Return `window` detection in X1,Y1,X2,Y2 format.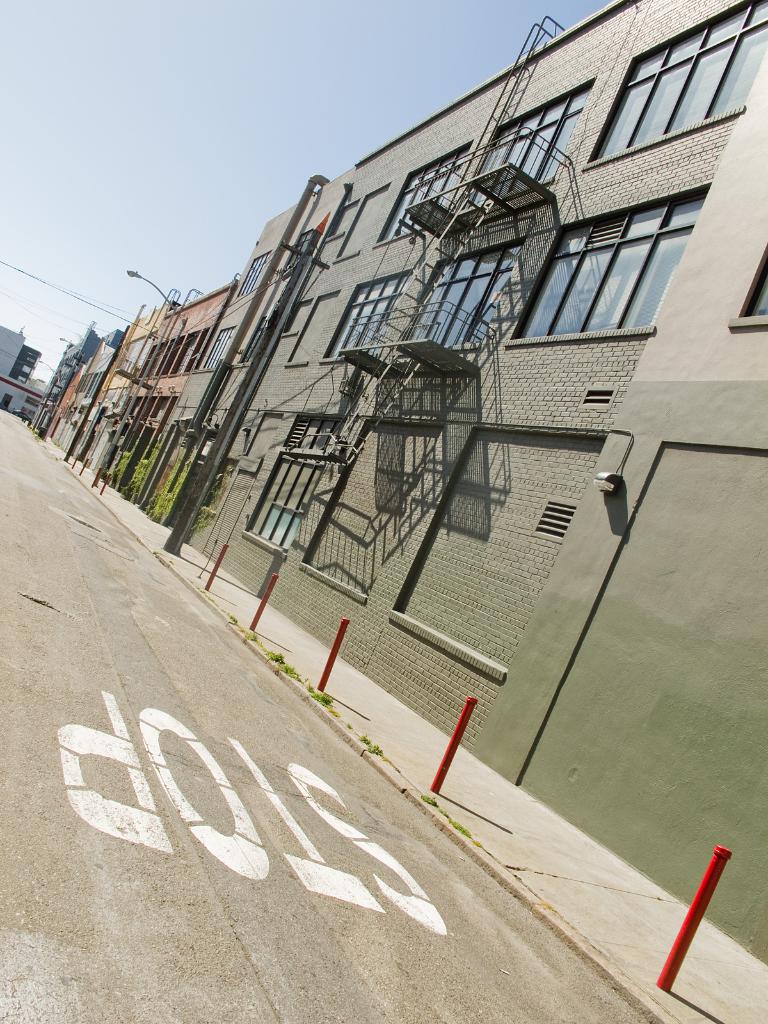
322,271,410,365.
